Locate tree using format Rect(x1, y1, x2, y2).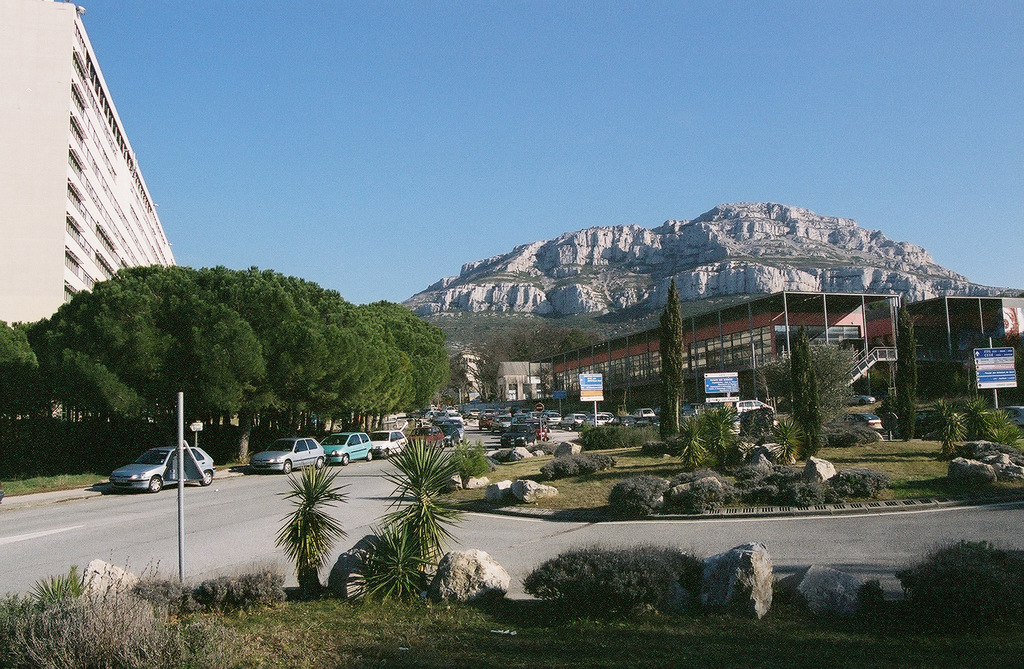
Rect(662, 281, 685, 437).
